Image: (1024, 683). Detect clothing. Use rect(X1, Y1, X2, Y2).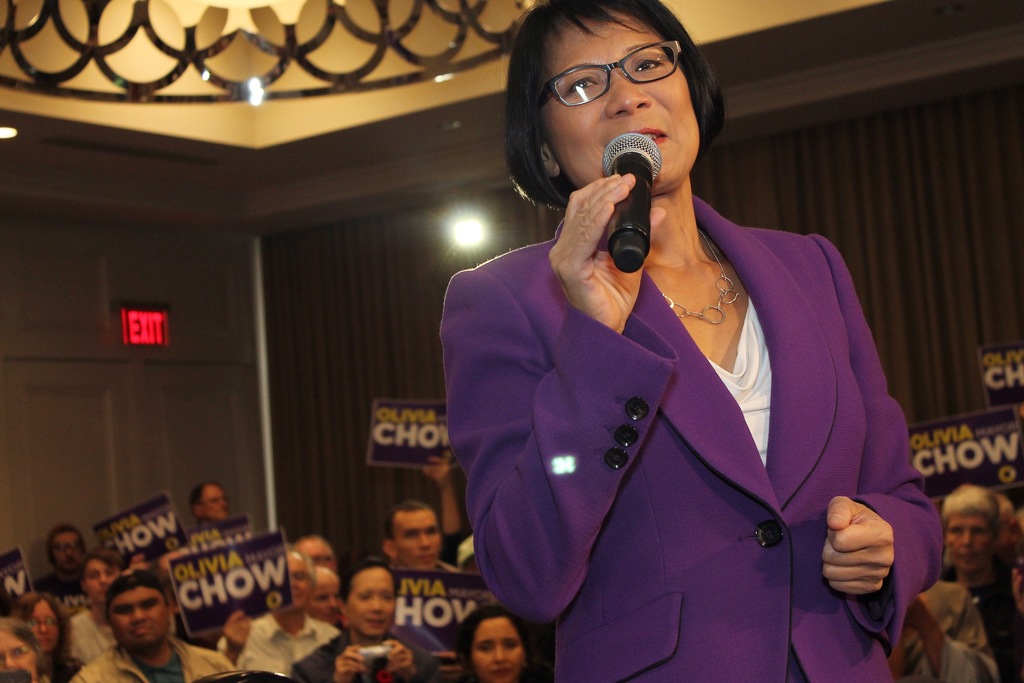
rect(68, 643, 230, 682).
